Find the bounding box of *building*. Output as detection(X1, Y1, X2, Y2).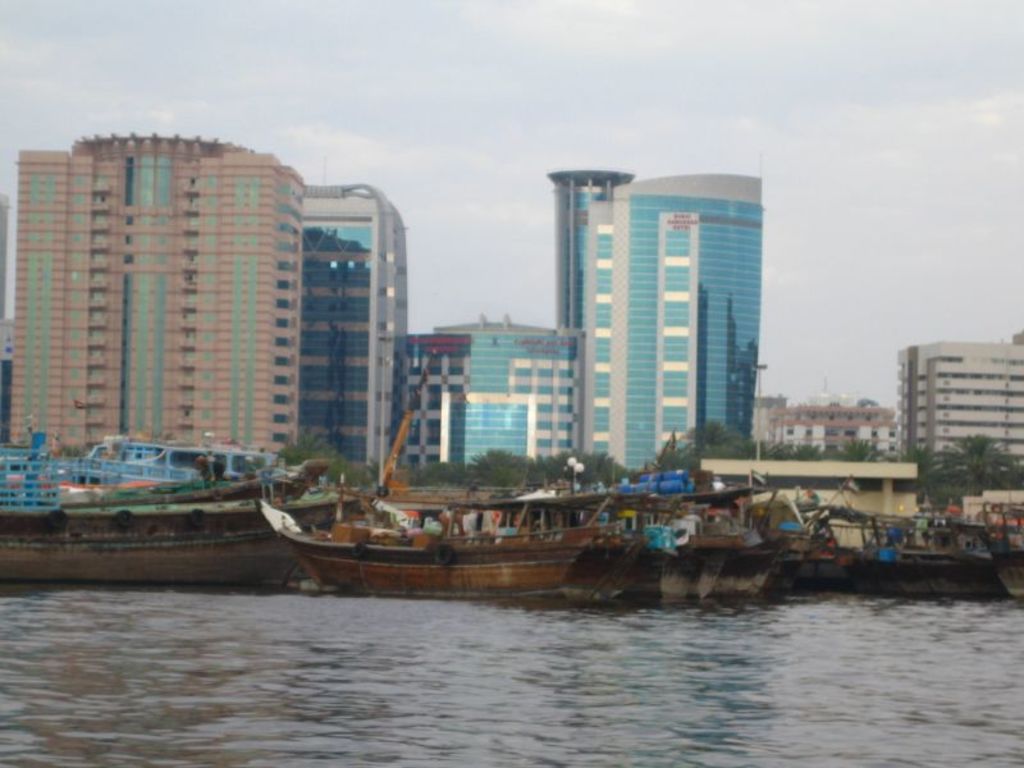
detection(433, 177, 763, 470).
